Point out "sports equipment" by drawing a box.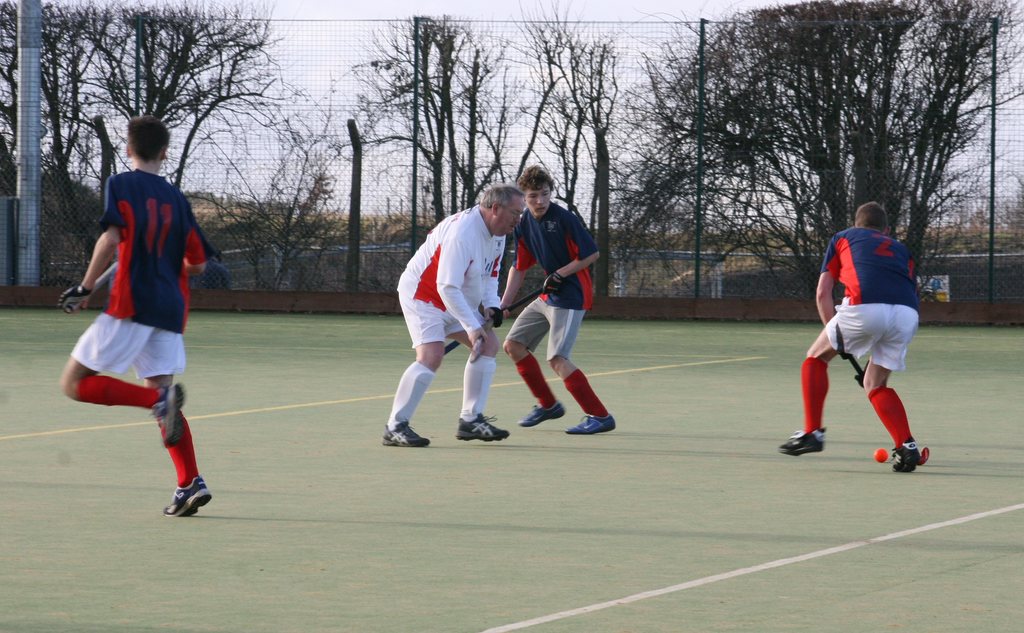
874 446 888 461.
